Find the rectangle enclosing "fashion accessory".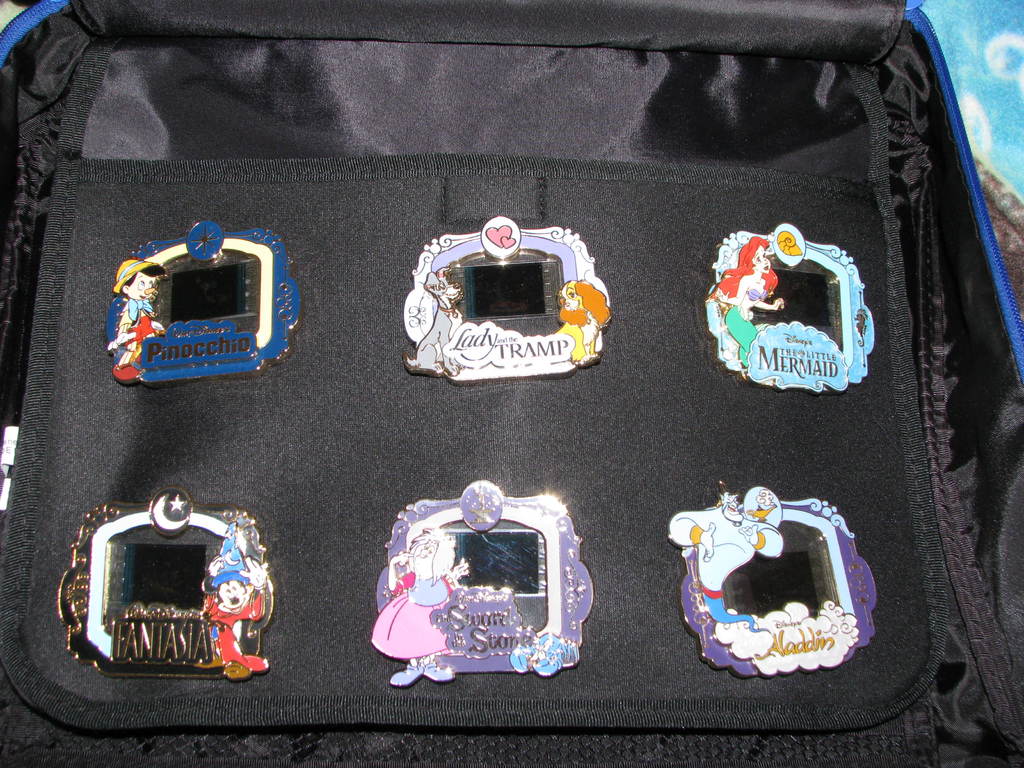
crop(0, 1, 1023, 767).
